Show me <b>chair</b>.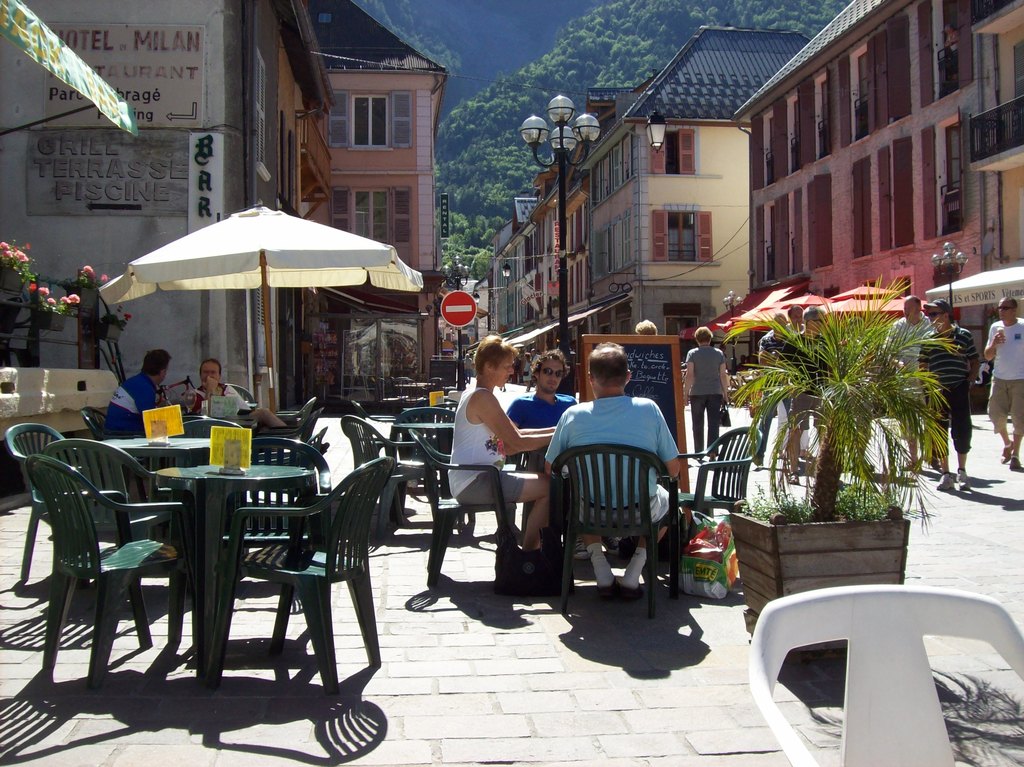
<b>chair</b> is here: x1=386, y1=407, x2=459, y2=508.
